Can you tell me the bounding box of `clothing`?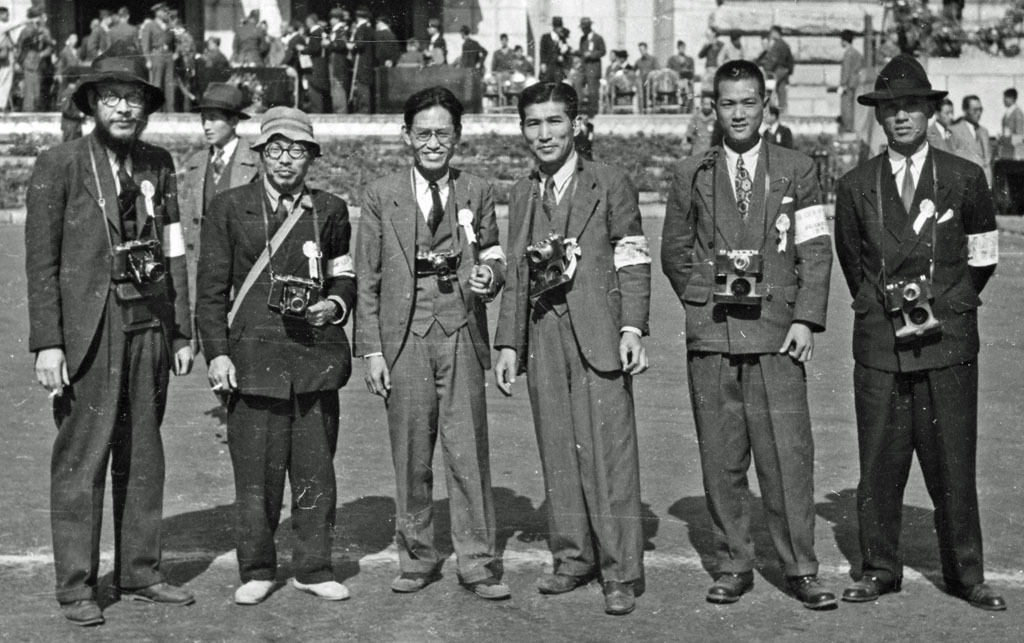
(661,135,833,355).
